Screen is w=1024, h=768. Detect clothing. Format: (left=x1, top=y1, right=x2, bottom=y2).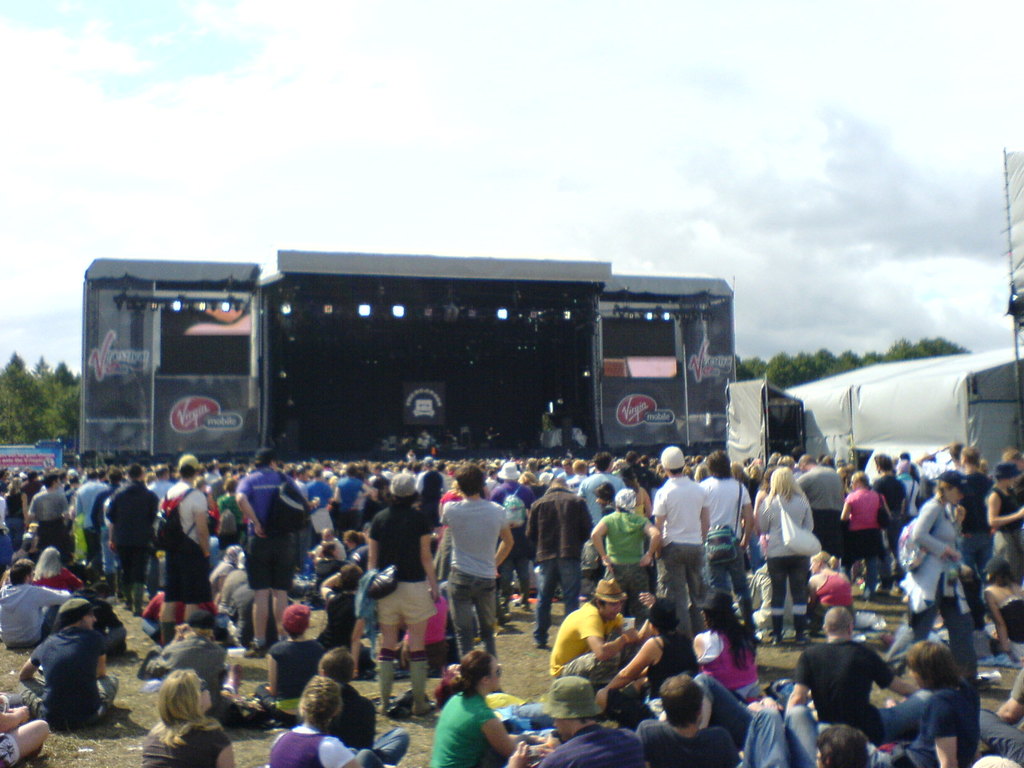
(left=0, top=584, right=65, bottom=642).
